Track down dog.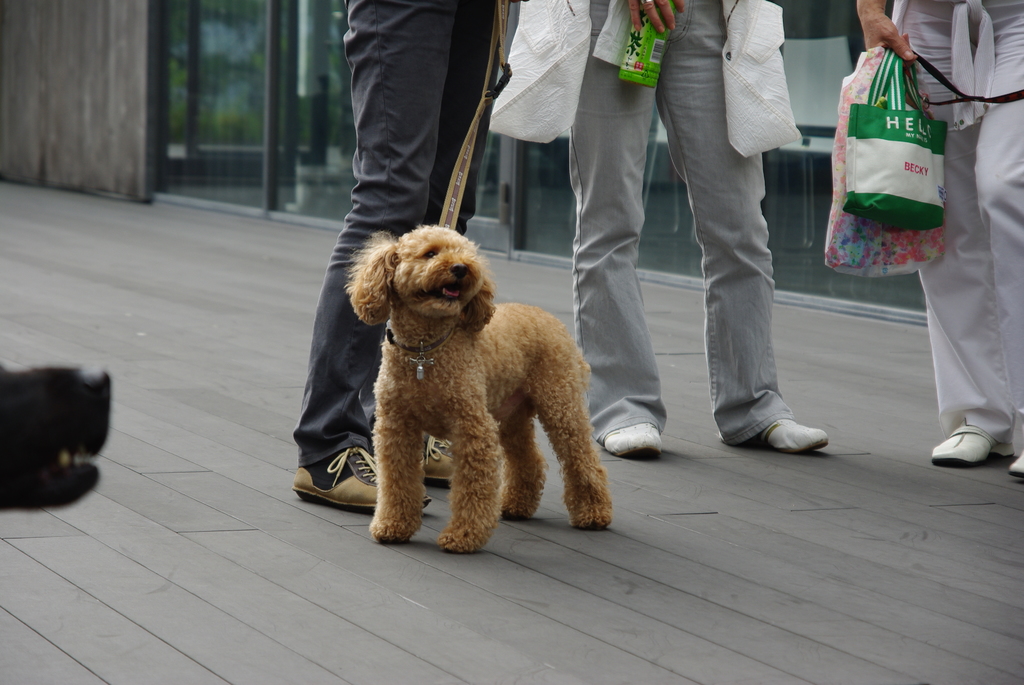
Tracked to 0,358,113,512.
